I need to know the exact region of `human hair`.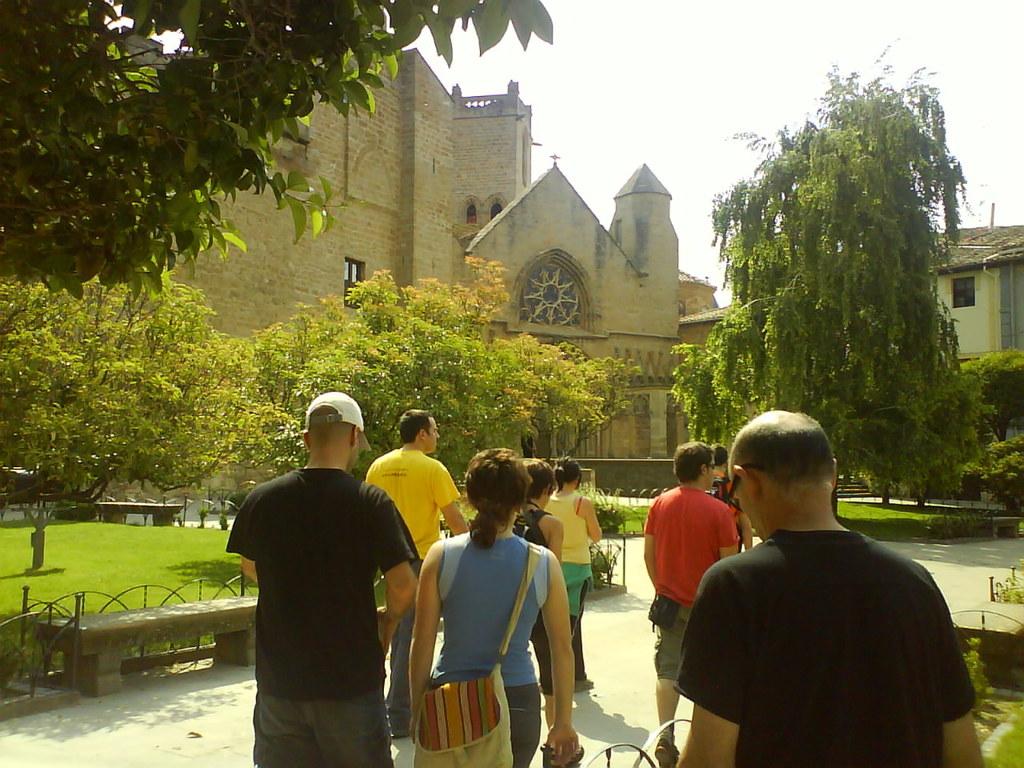
Region: 398/409/432/443.
